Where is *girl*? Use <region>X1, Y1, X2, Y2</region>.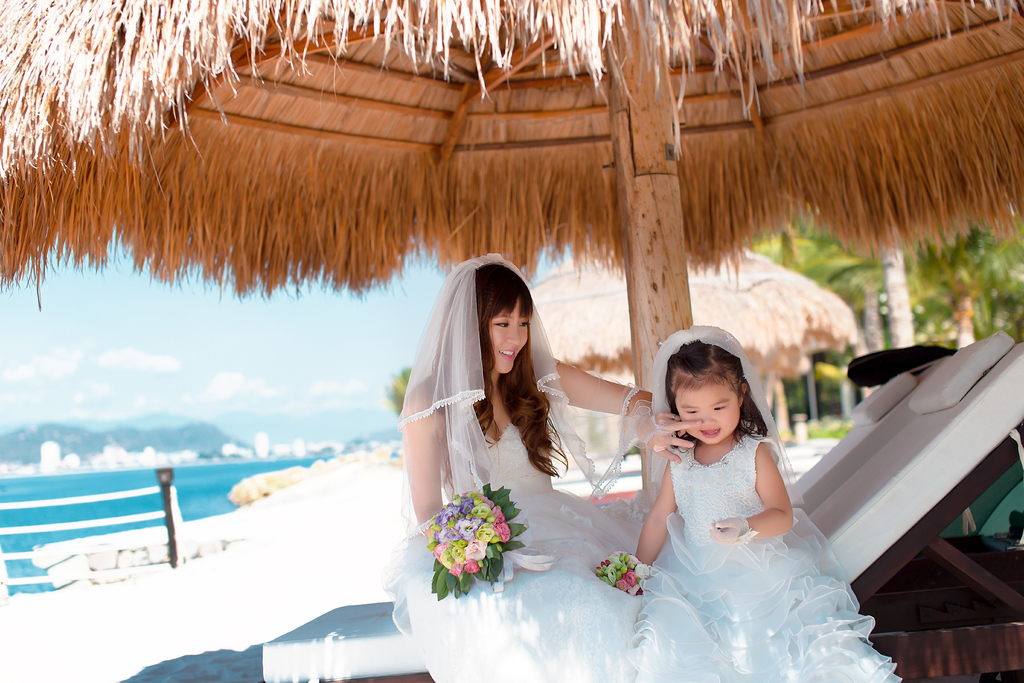
<region>393, 254, 705, 682</region>.
